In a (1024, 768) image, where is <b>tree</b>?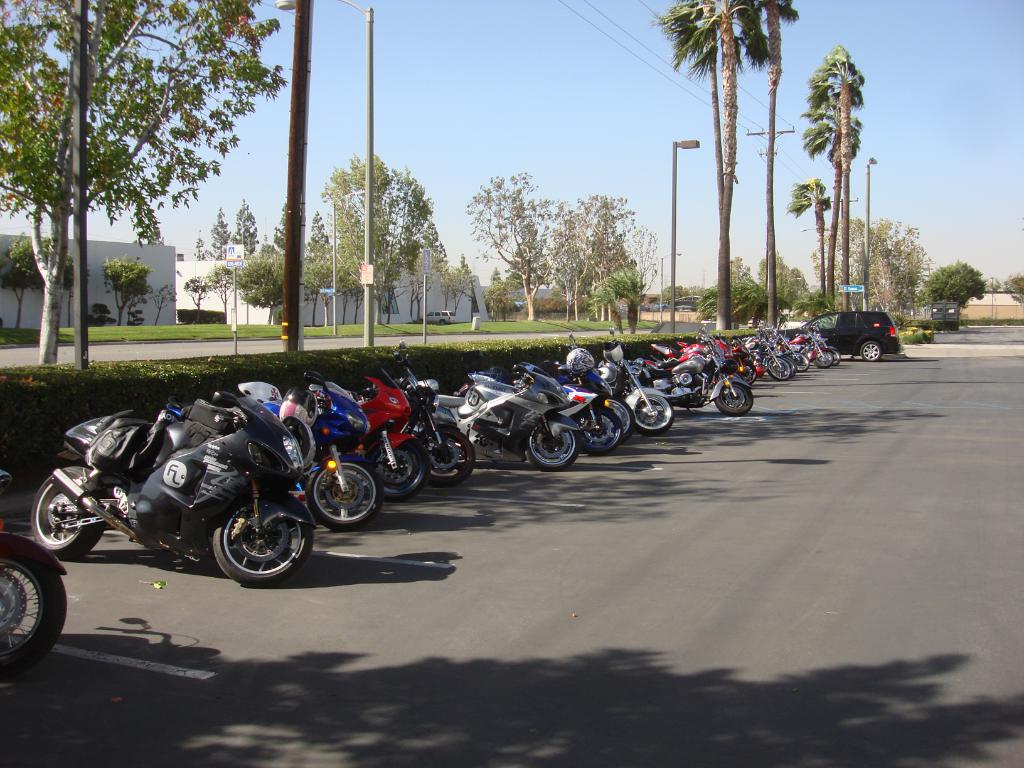
(541, 189, 665, 325).
